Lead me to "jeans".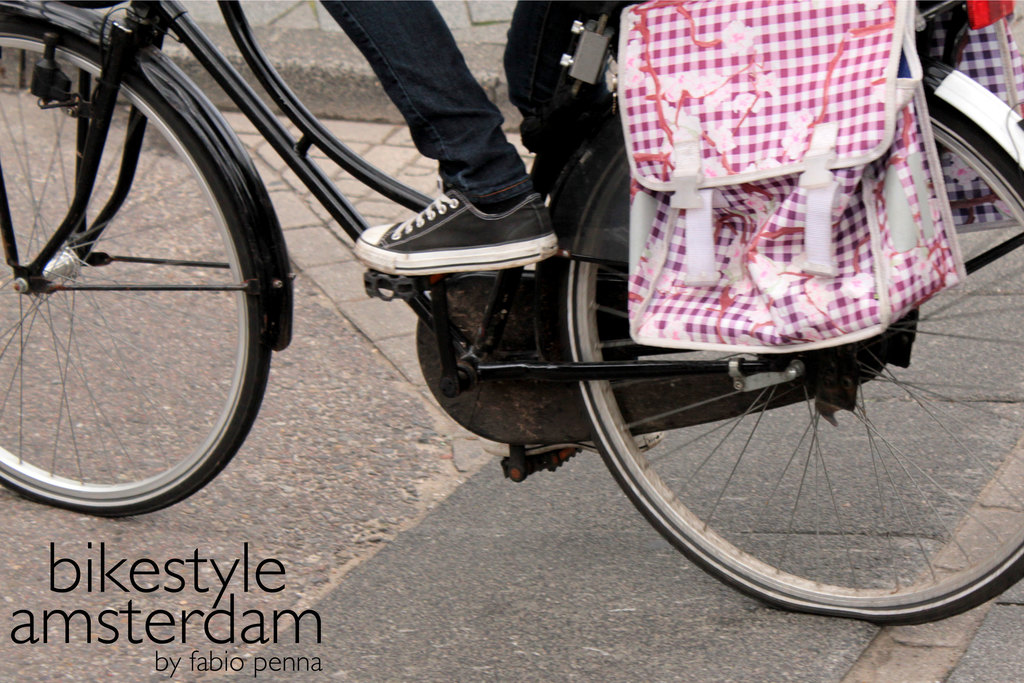
Lead to 292/11/601/258.
